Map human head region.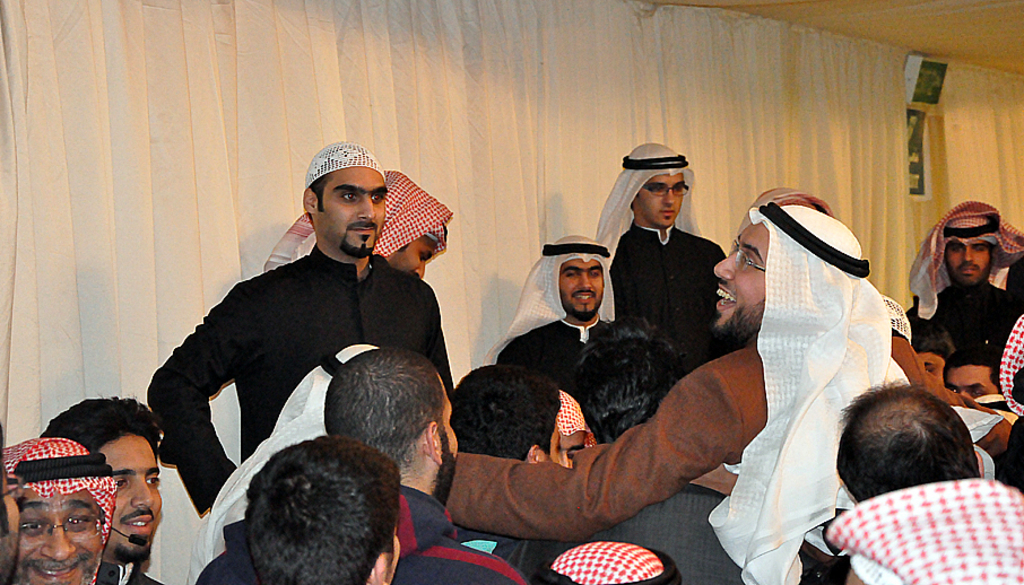
Mapped to Rect(616, 137, 696, 227).
